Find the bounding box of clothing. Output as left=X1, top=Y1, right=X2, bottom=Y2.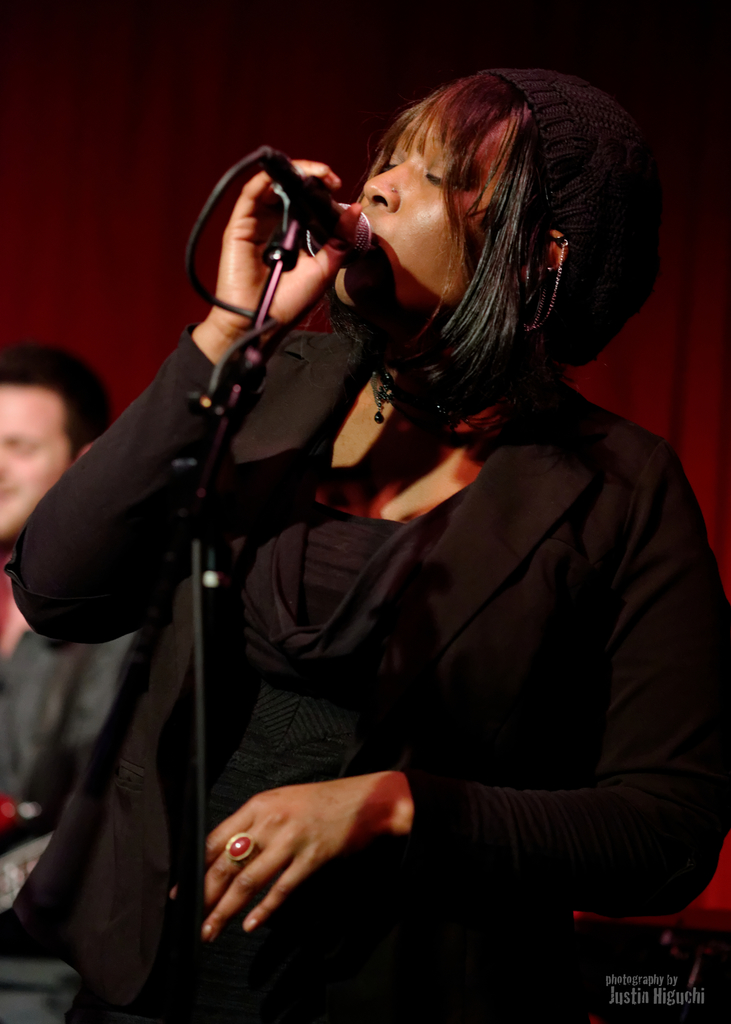
left=93, top=140, right=707, bottom=998.
